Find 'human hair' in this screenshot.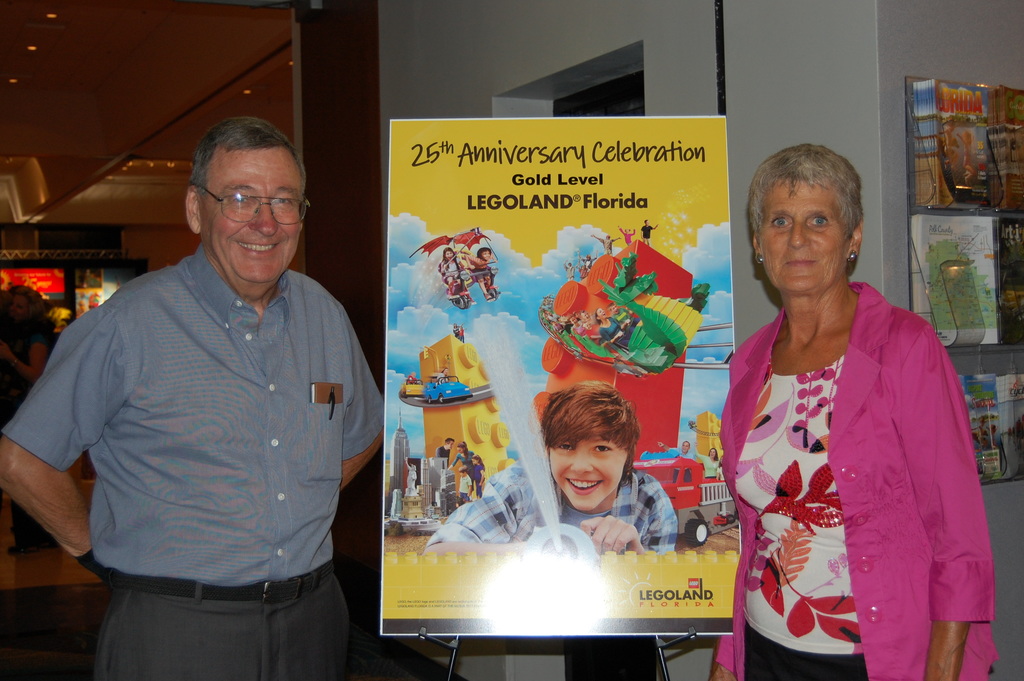
The bounding box for 'human hair' is pyautogui.locateOnScreen(189, 114, 314, 198).
